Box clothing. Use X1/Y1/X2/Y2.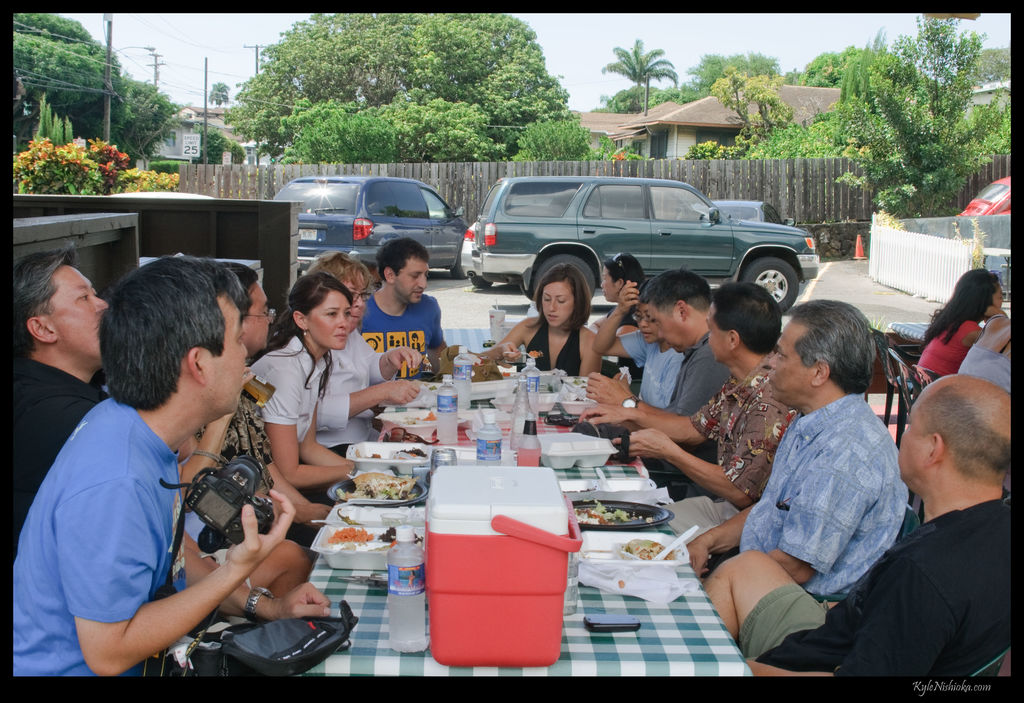
361/287/444/381.
